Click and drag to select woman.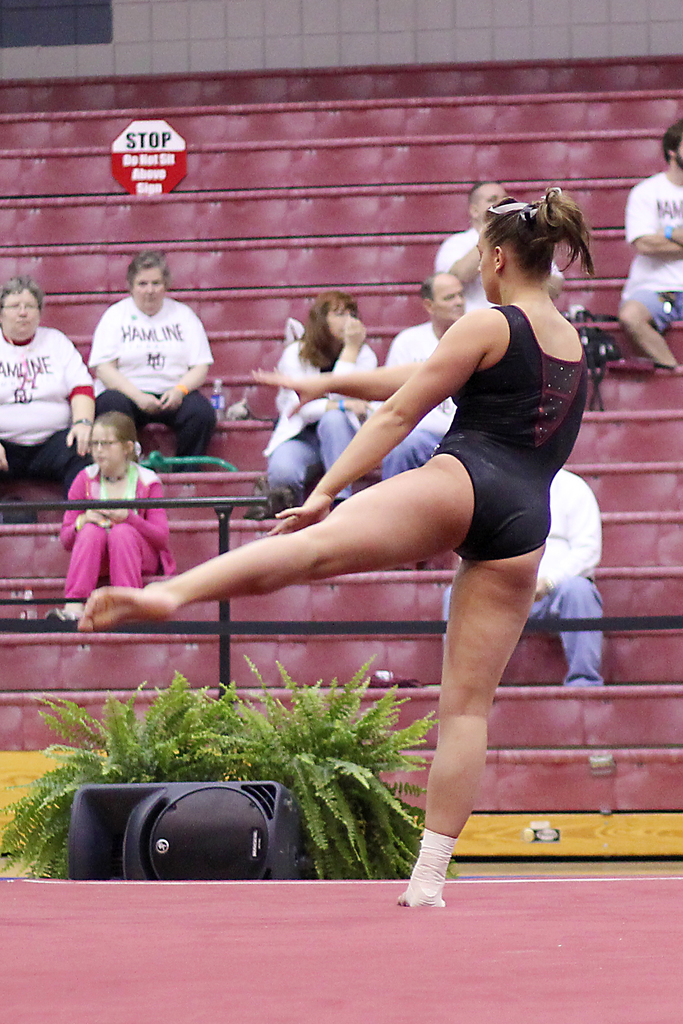
Selection: (left=0, top=270, right=97, bottom=518).
